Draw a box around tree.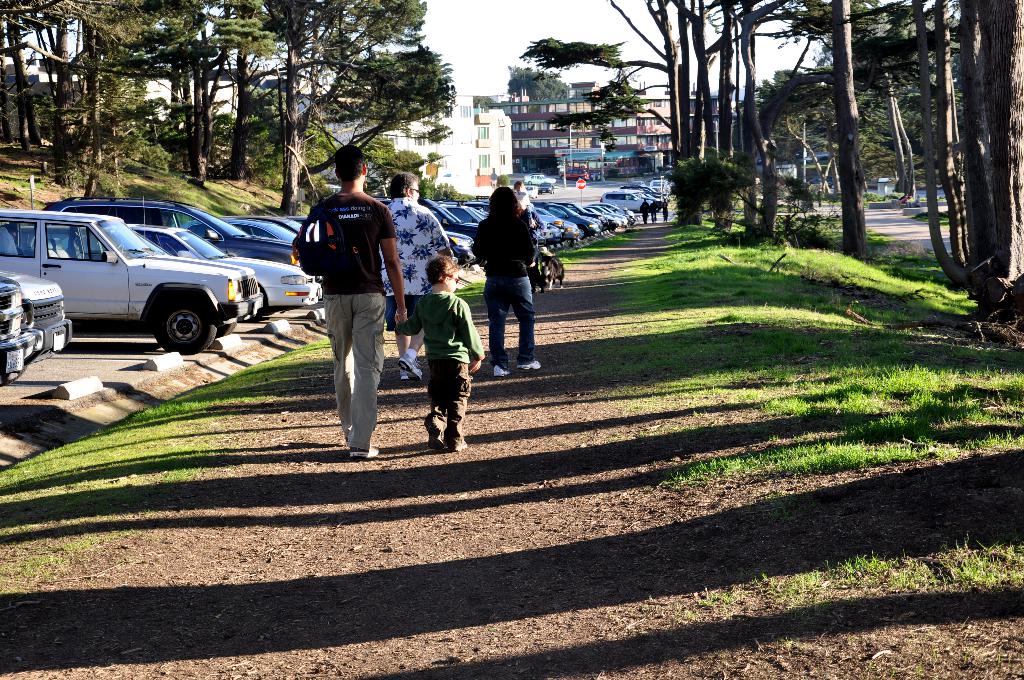
<box>68,0,147,182</box>.
